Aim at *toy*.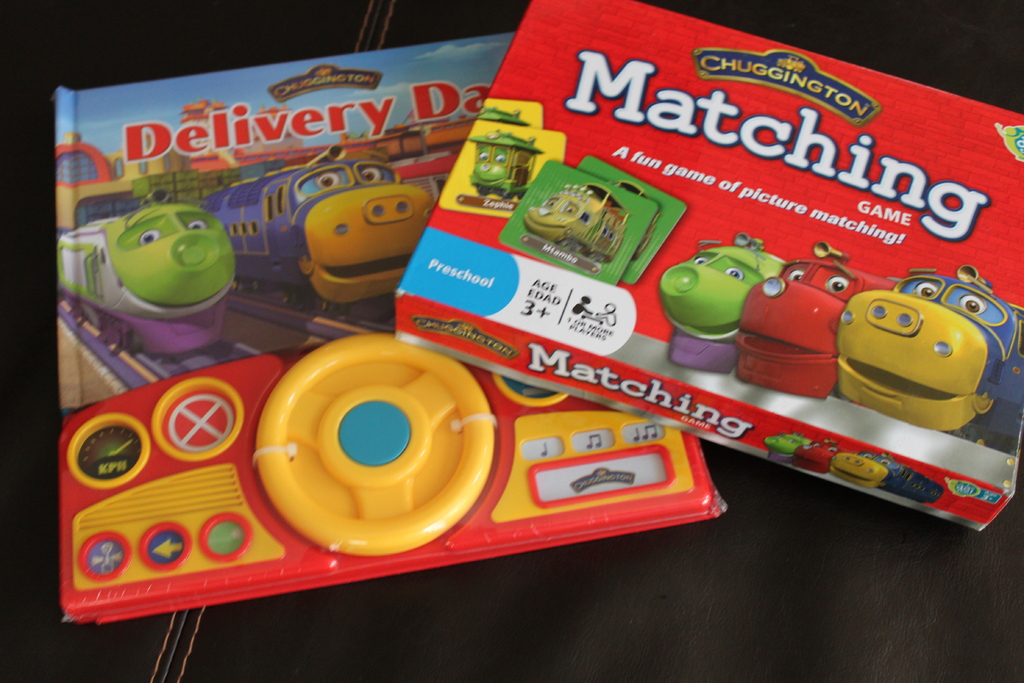
Aimed at (755, 423, 838, 468).
